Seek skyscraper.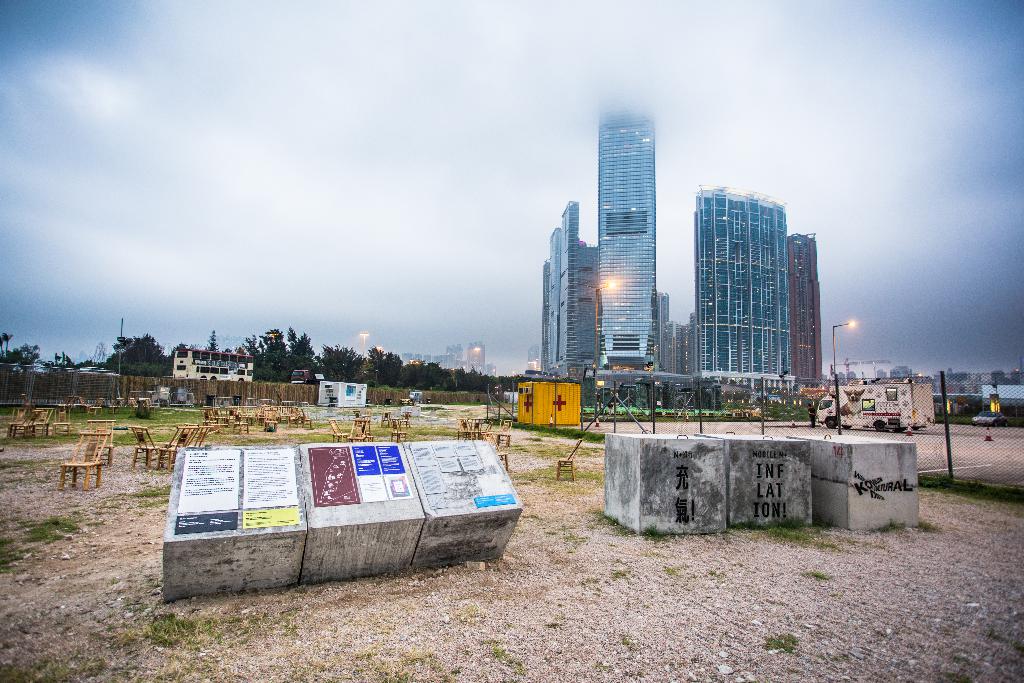
(785, 231, 821, 399).
